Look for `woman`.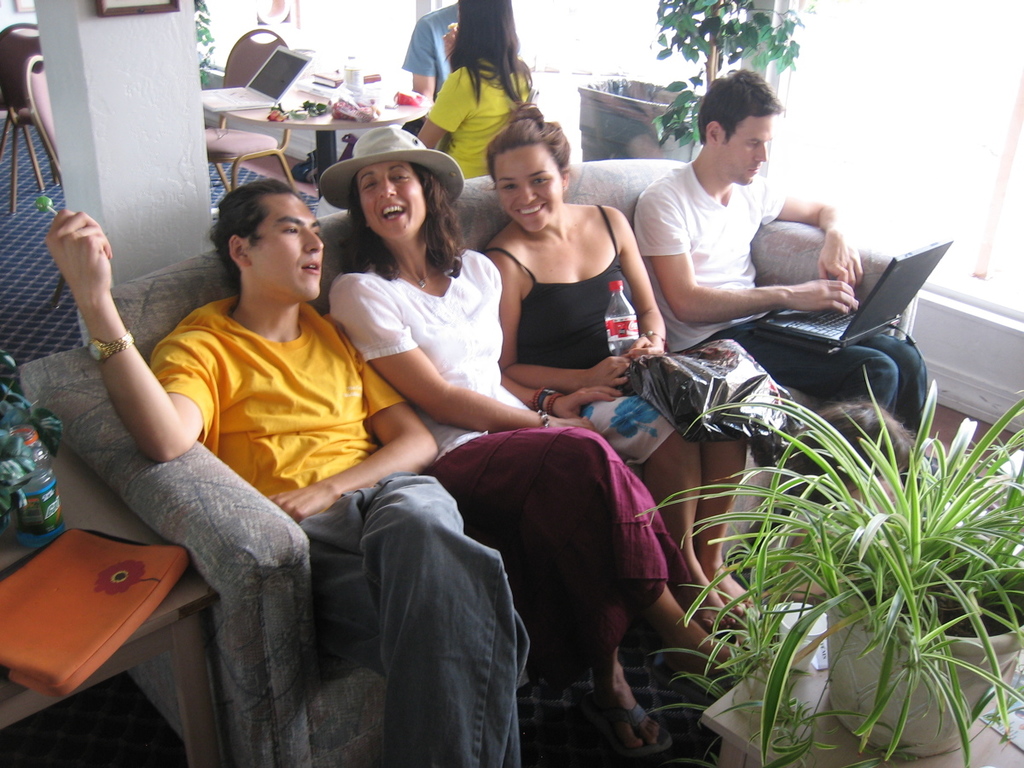
Found: (312,125,757,767).
